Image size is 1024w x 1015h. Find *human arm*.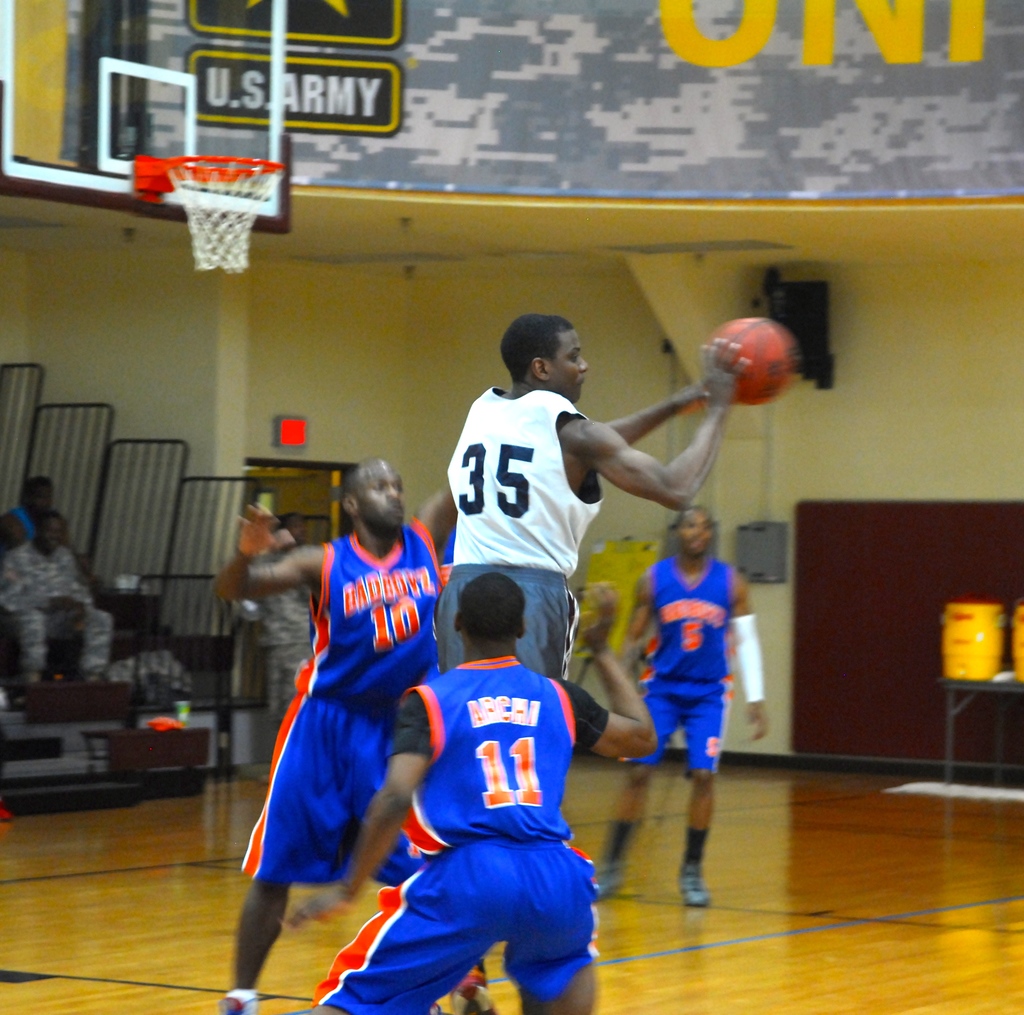
rect(603, 374, 707, 436).
